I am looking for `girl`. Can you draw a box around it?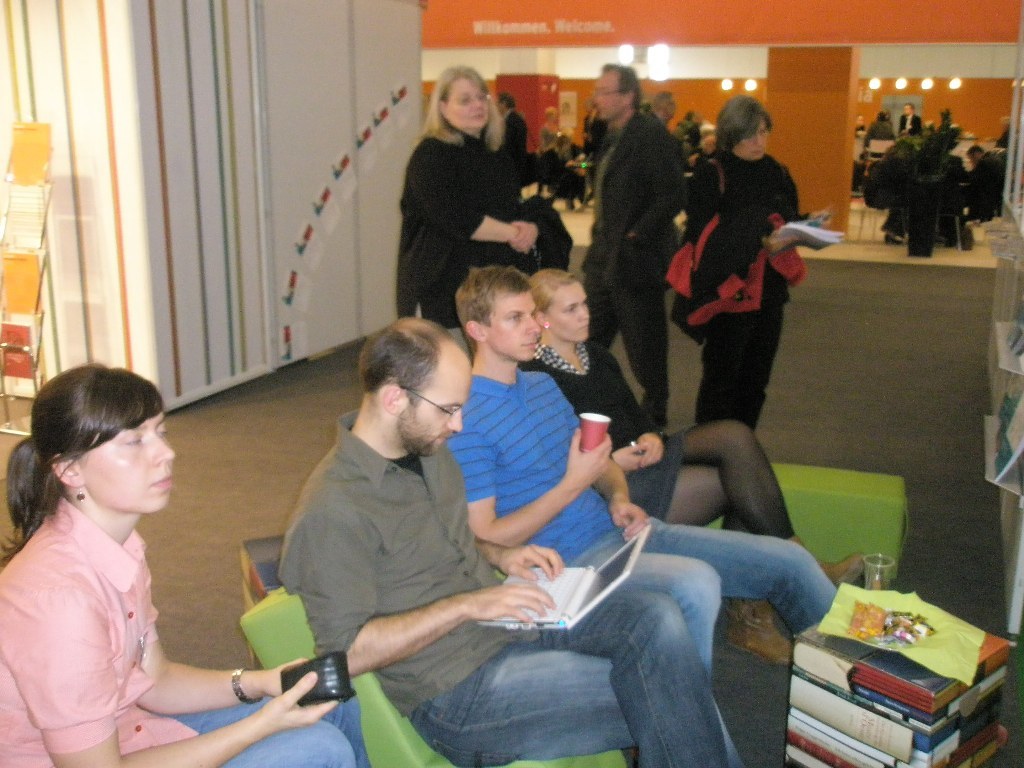
Sure, the bounding box is l=0, t=356, r=373, b=767.
